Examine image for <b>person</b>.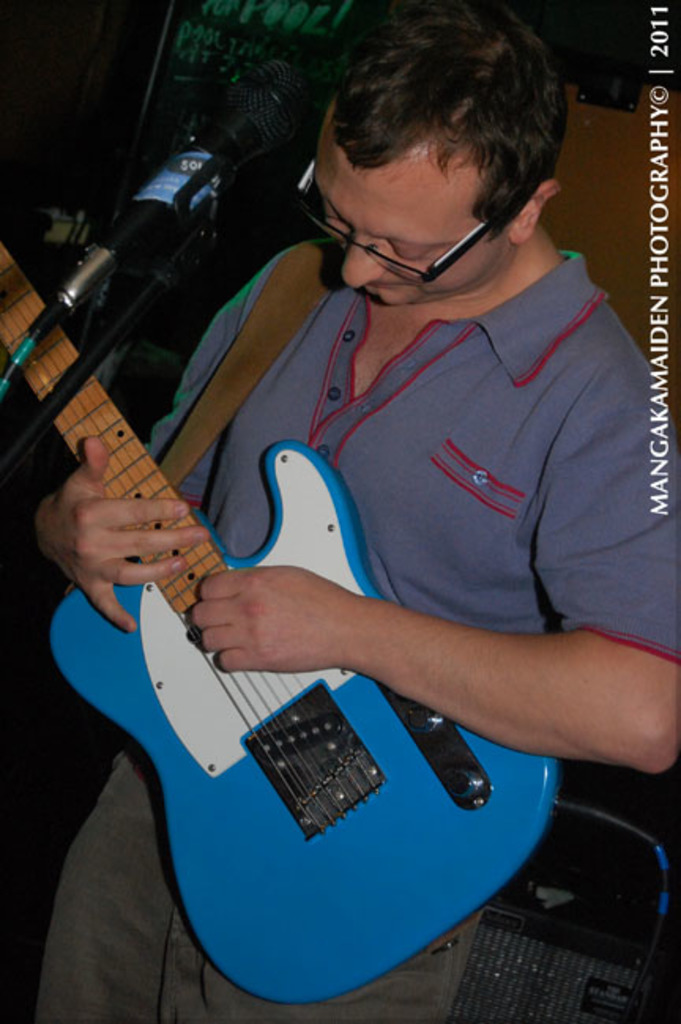
Examination result: x1=13 y1=0 x2=638 y2=1023.
